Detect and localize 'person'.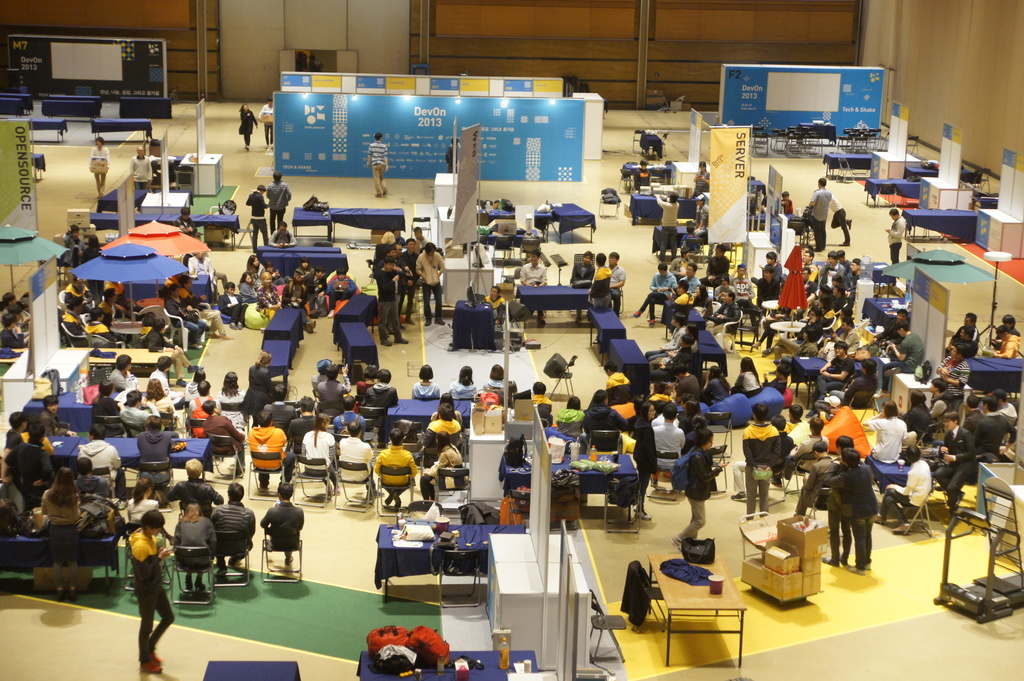
Localized at 653/195/680/265.
